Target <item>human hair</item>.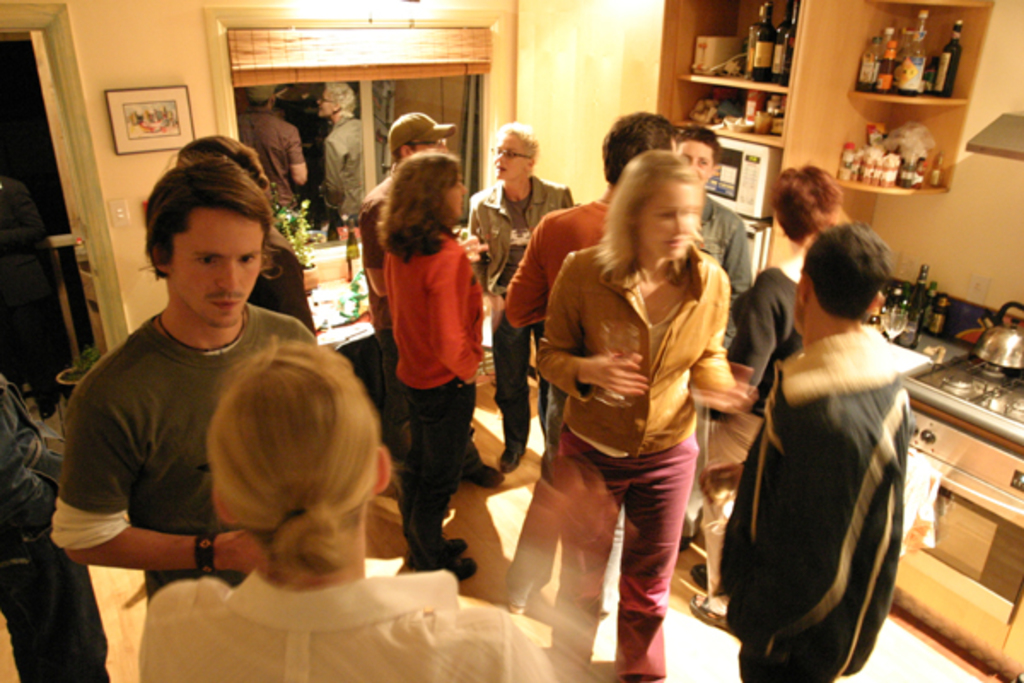
Target region: [800,236,891,307].
